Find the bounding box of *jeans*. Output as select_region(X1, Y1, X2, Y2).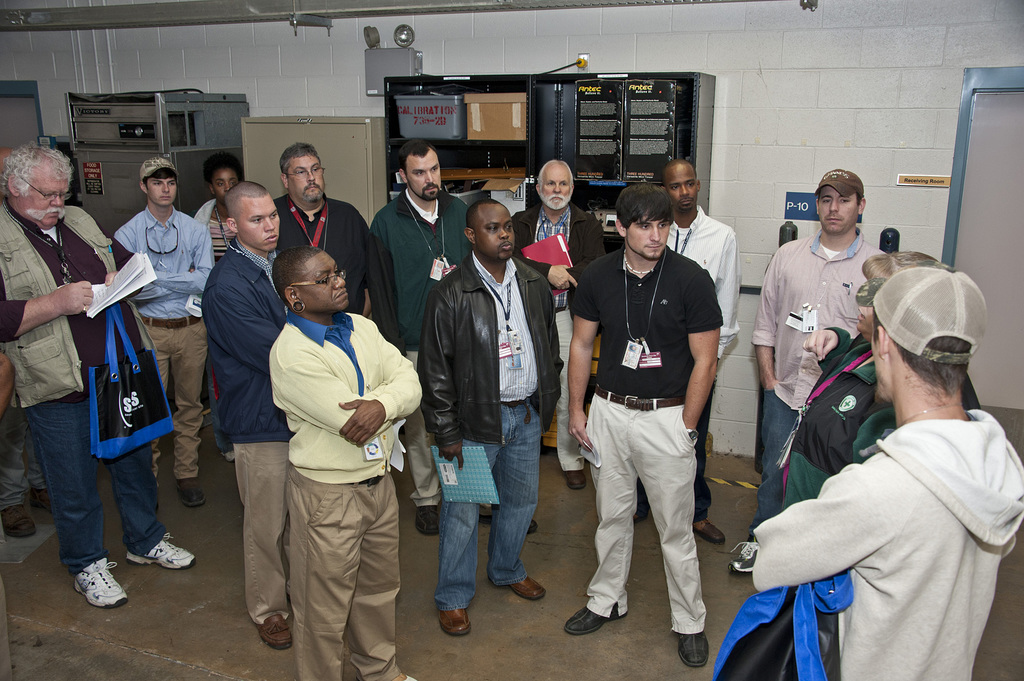
select_region(751, 388, 800, 536).
